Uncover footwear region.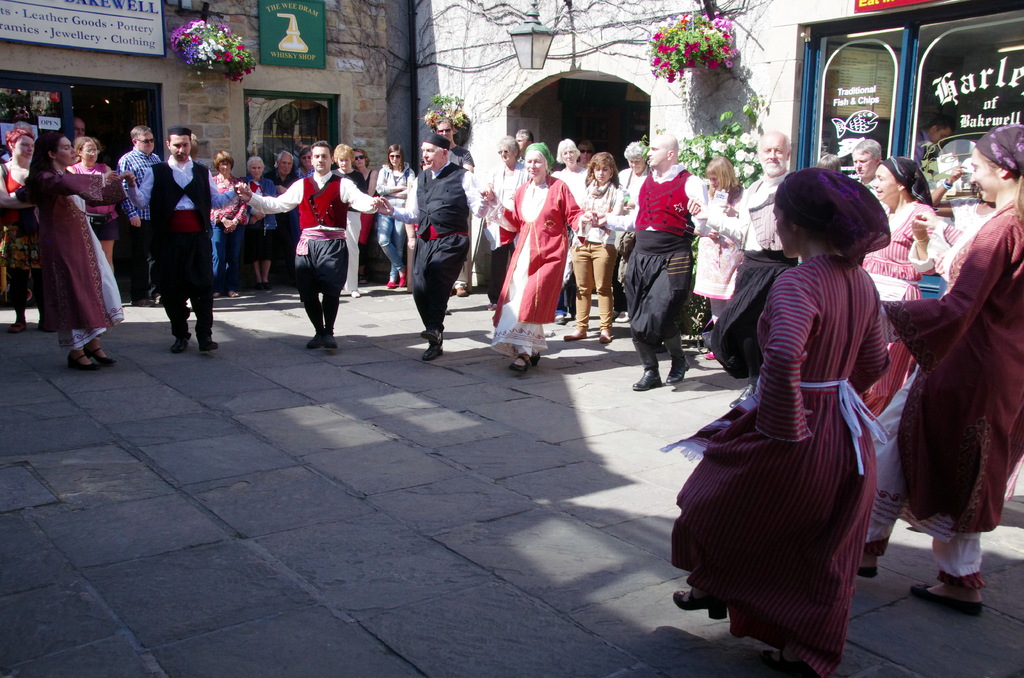
Uncovered: bbox=(558, 323, 588, 343).
